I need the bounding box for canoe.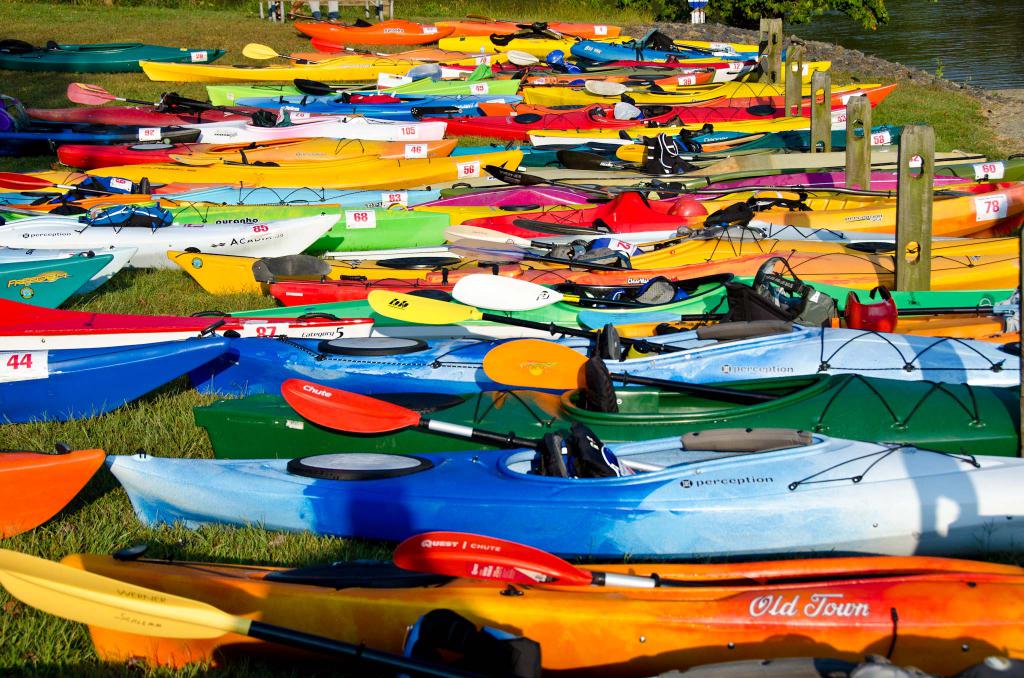
Here it is: l=511, t=83, r=882, b=110.
